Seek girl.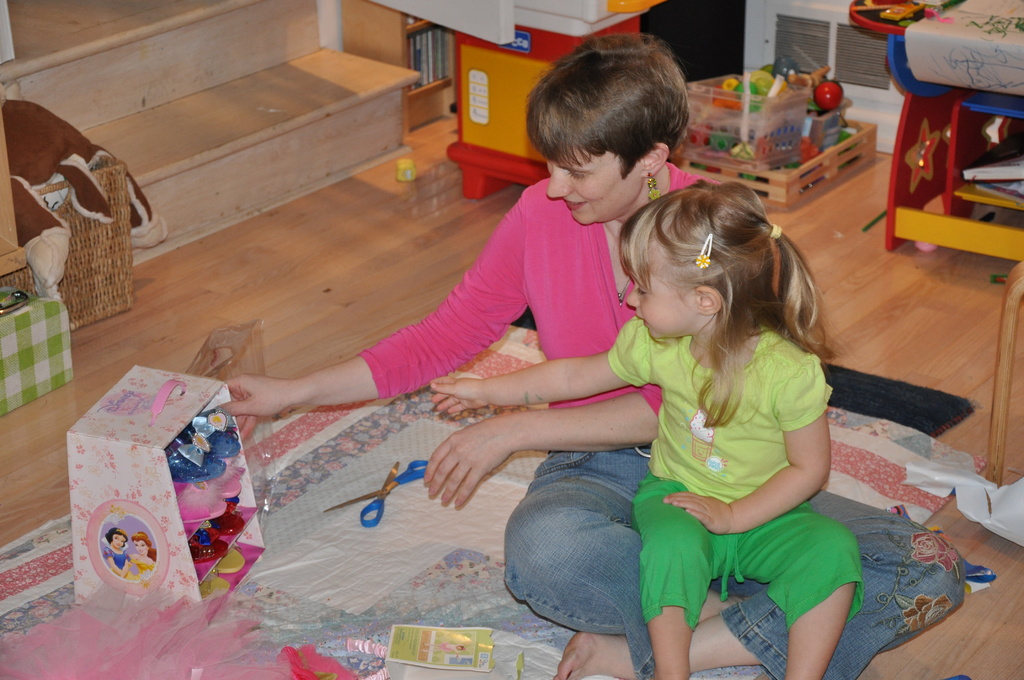
{"x1": 431, "y1": 182, "x2": 863, "y2": 679}.
